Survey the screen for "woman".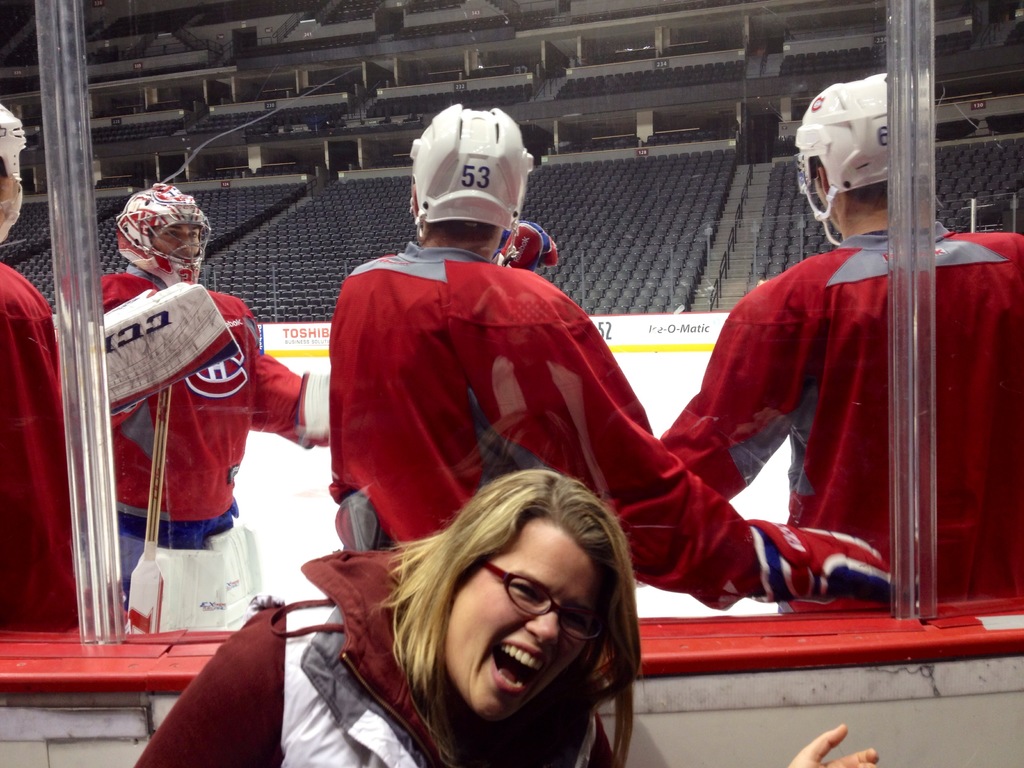
Survey found: left=331, top=187, right=671, bottom=665.
